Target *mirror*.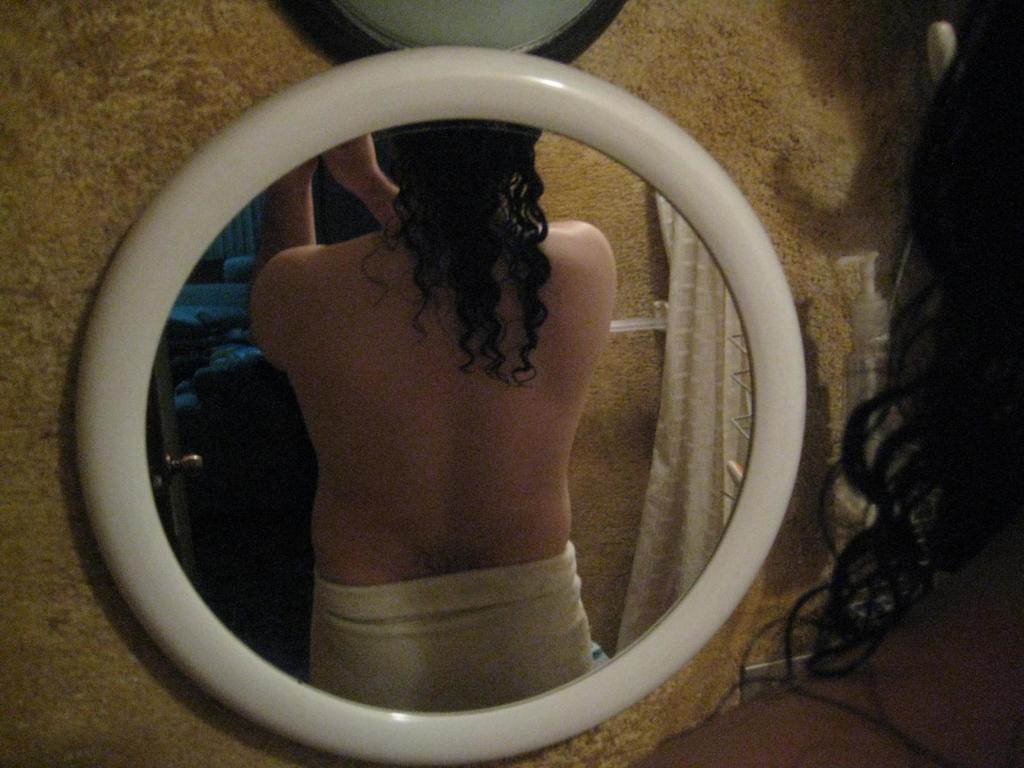
Target region: <box>148,121,756,717</box>.
